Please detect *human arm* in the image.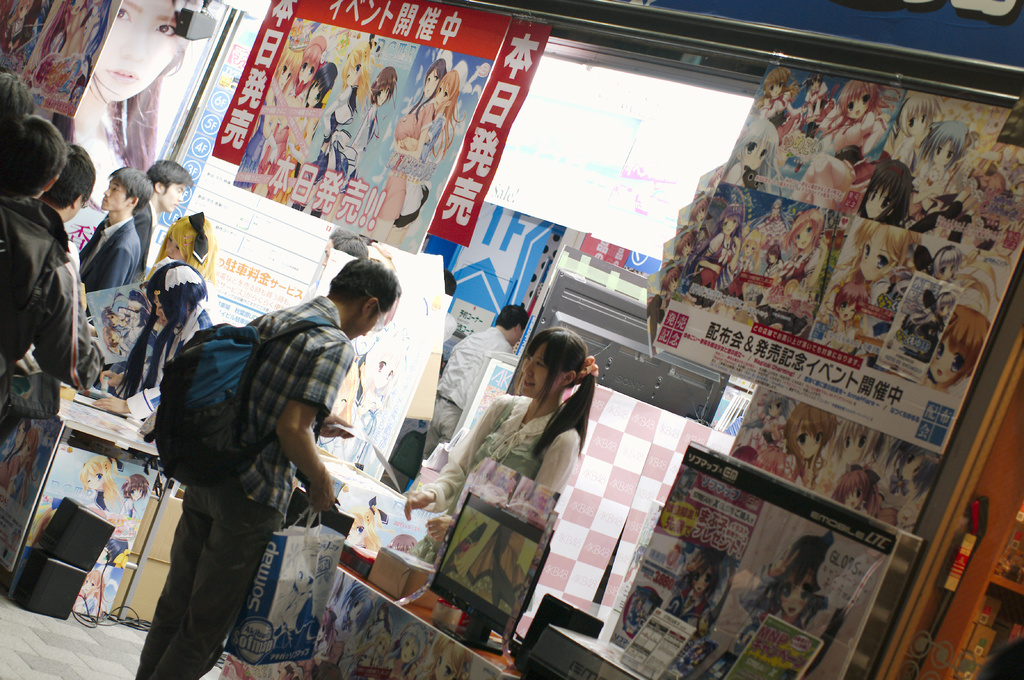
region(525, 399, 596, 493).
